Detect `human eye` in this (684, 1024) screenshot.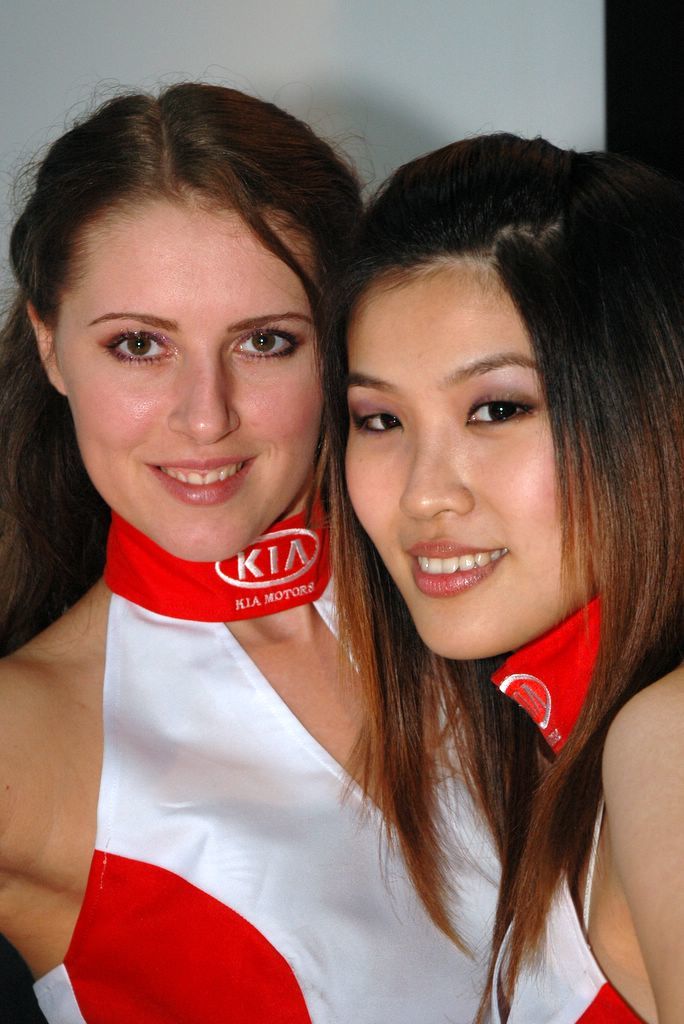
Detection: detection(97, 325, 178, 368).
